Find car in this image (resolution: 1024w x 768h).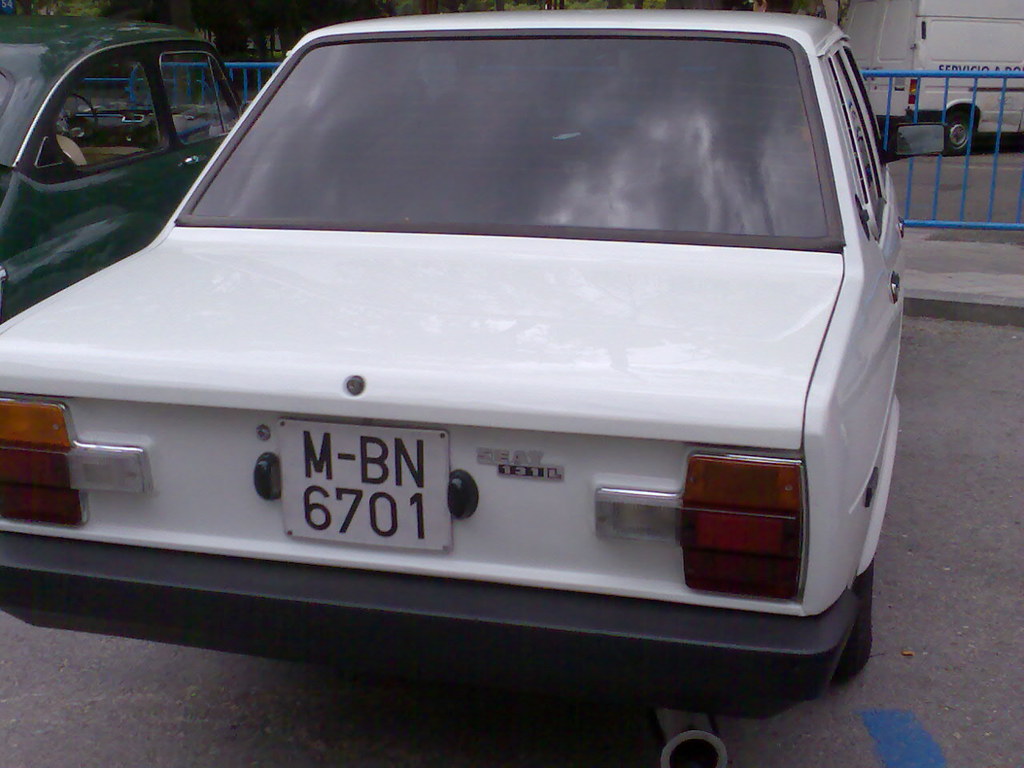
<region>0, 4, 900, 767</region>.
